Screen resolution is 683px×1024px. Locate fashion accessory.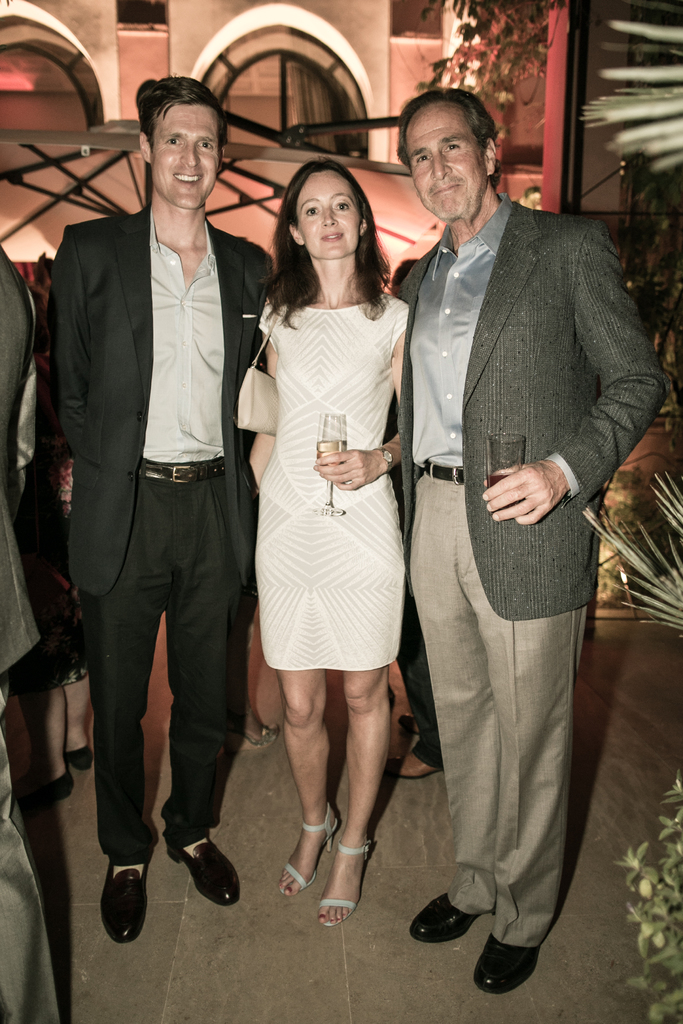
[140, 460, 224, 488].
